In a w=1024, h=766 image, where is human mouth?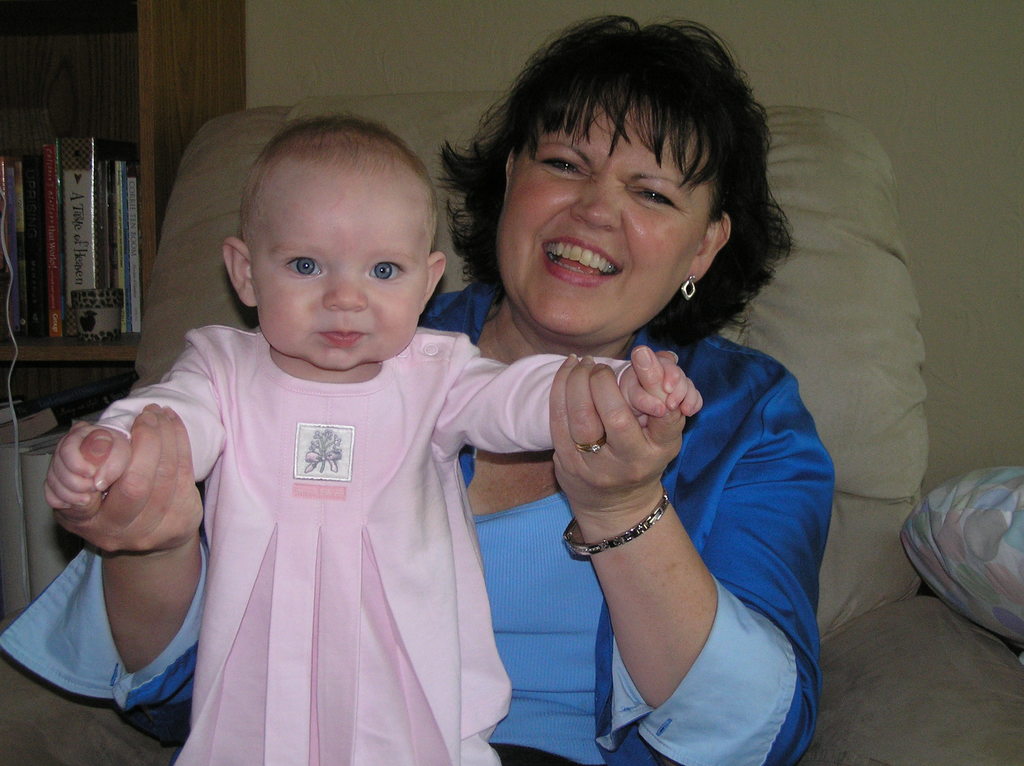
x1=321 y1=330 x2=364 y2=341.
